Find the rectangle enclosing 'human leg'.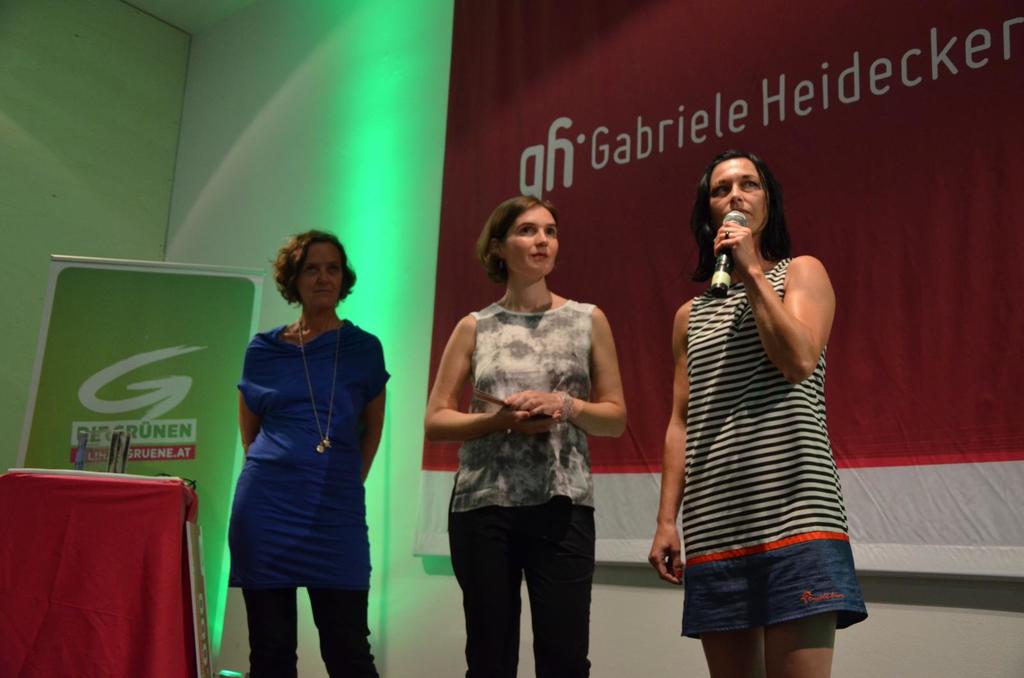
detection(767, 610, 850, 677).
